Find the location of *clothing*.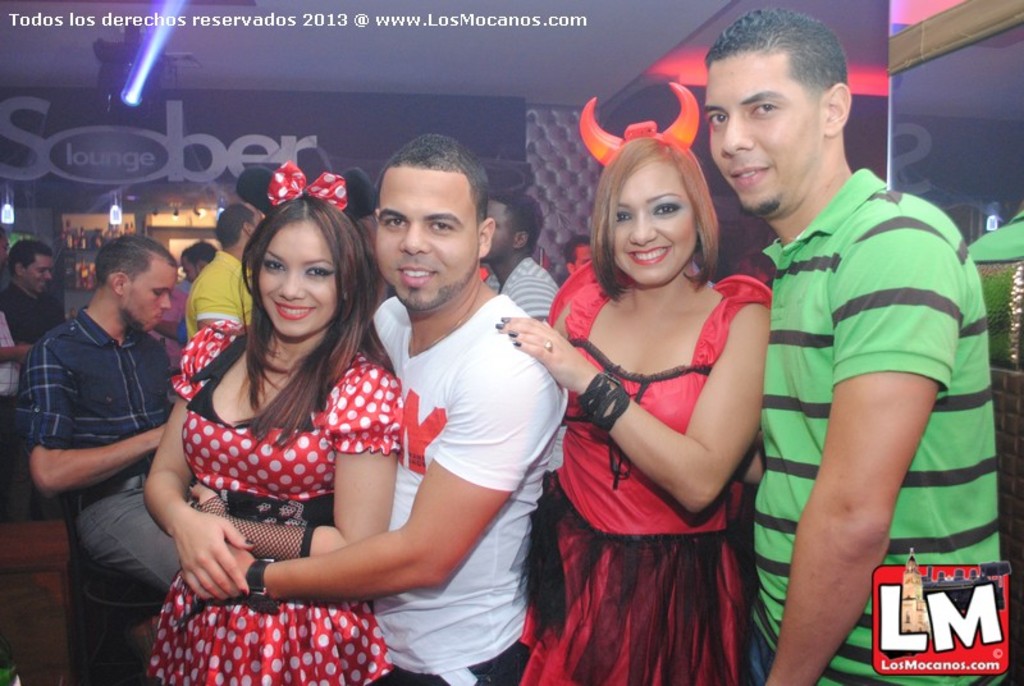
Location: box(358, 294, 562, 685).
